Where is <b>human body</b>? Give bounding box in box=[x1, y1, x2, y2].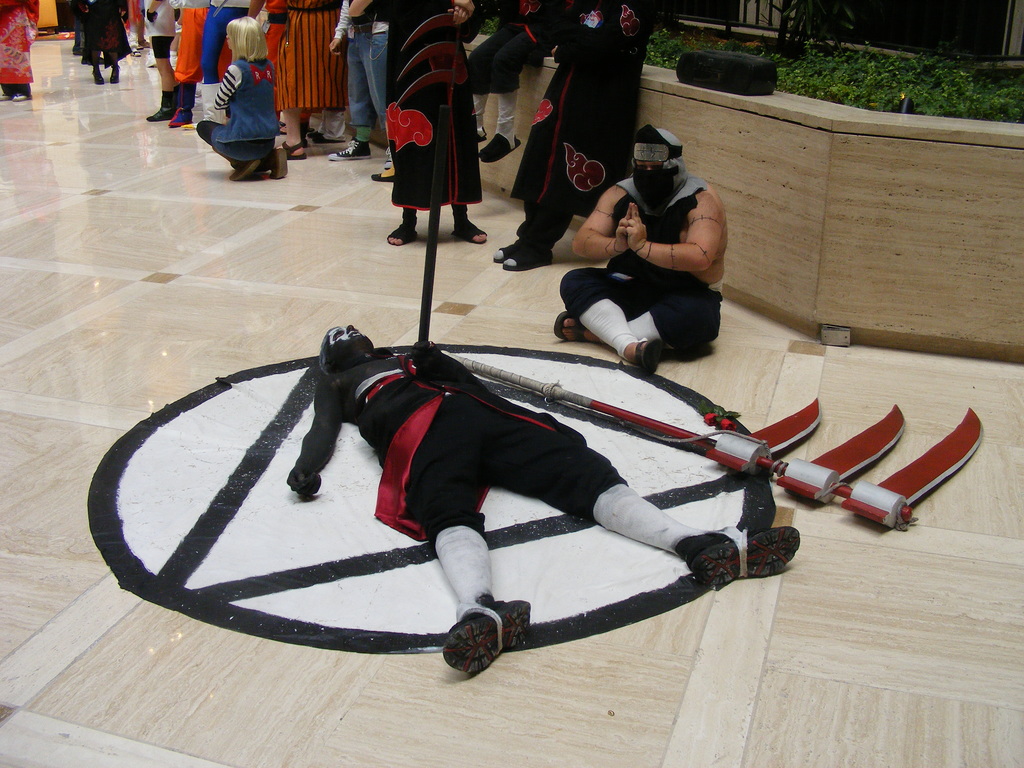
box=[140, 0, 181, 122].
